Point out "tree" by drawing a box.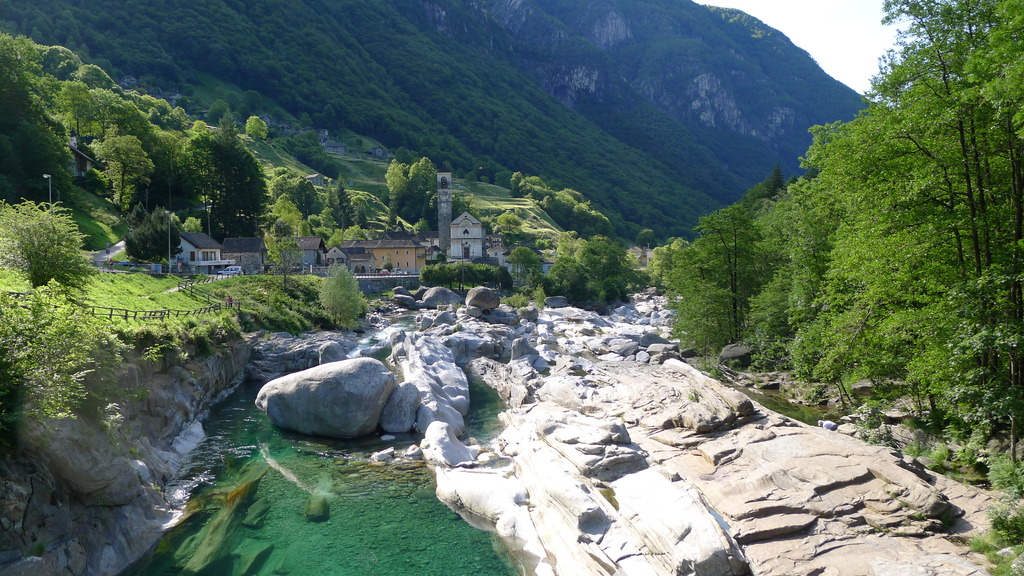
detection(174, 118, 266, 235).
